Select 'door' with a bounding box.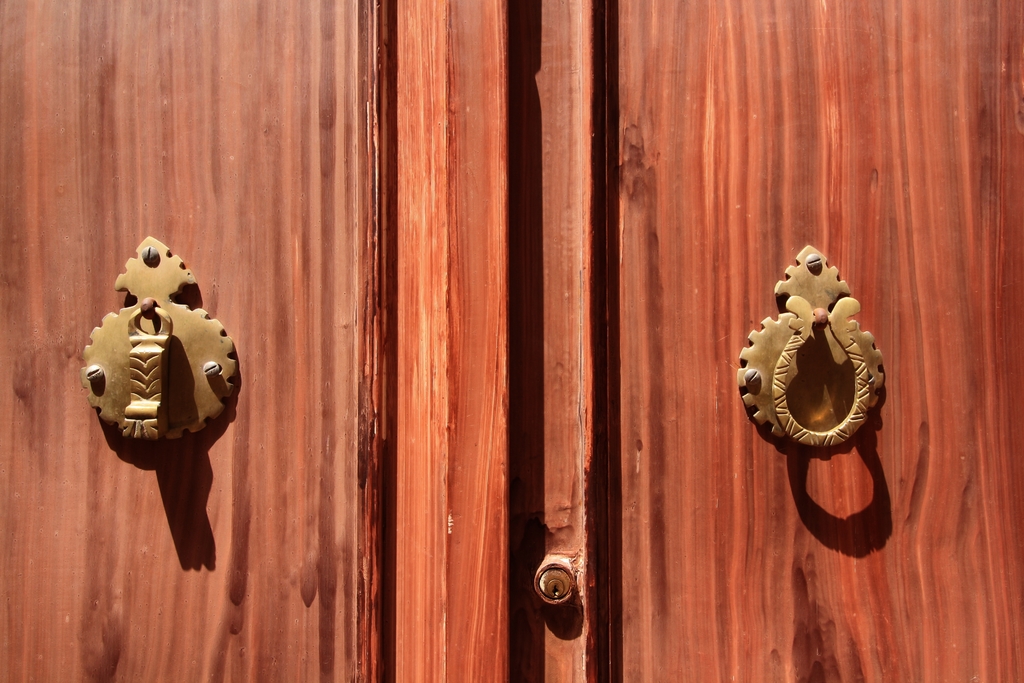
<box>0,0,1023,682</box>.
